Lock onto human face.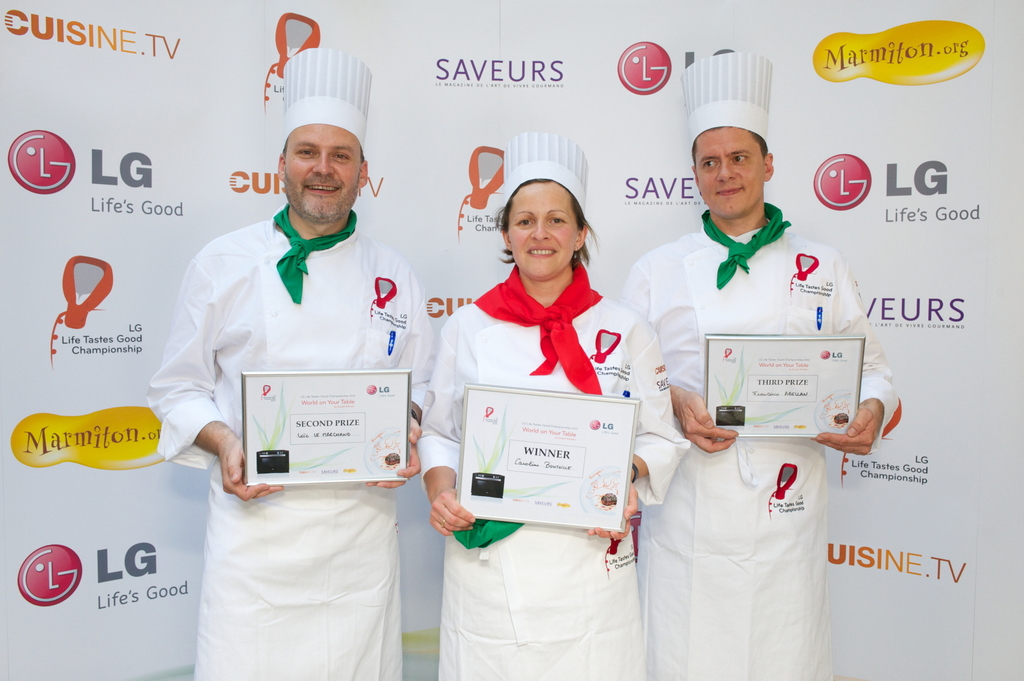
Locked: pyautogui.locateOnScreen(509, 184, 572, 276).
